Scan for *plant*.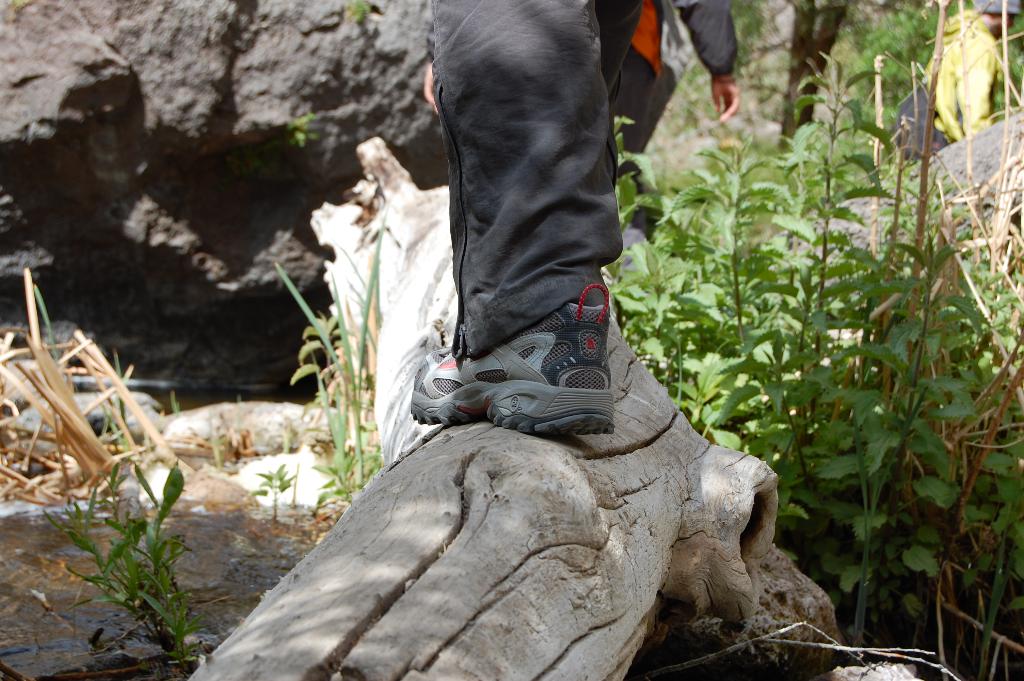
Scan result: {"x1": 285, "y1": 109, "x2": 317, "y2": 147}.
